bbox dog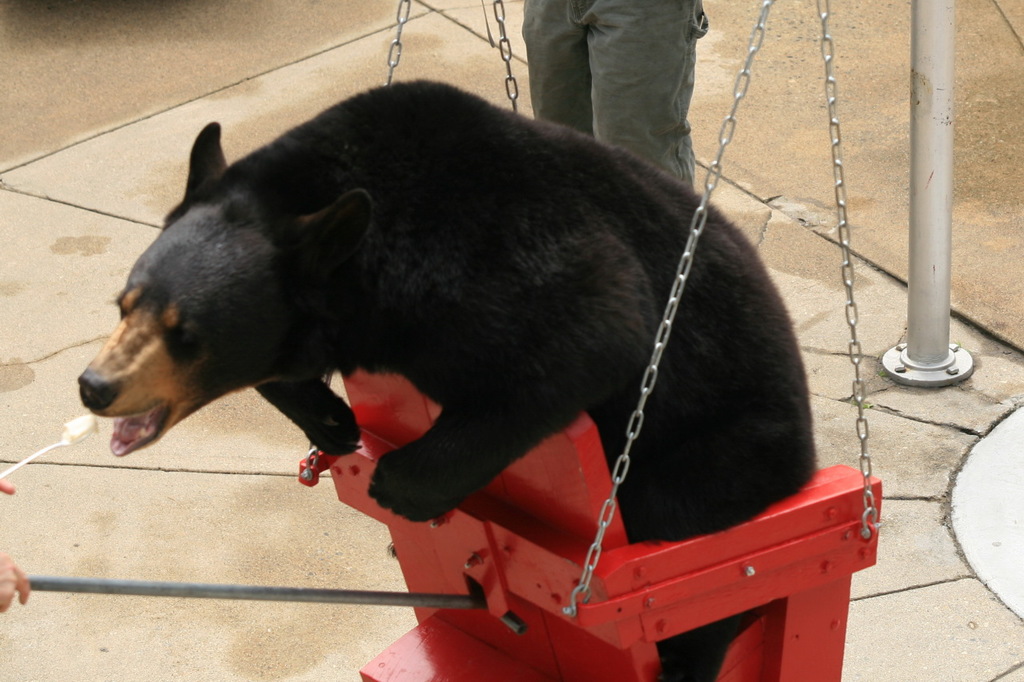
rect(76, 78, 820, 681)
